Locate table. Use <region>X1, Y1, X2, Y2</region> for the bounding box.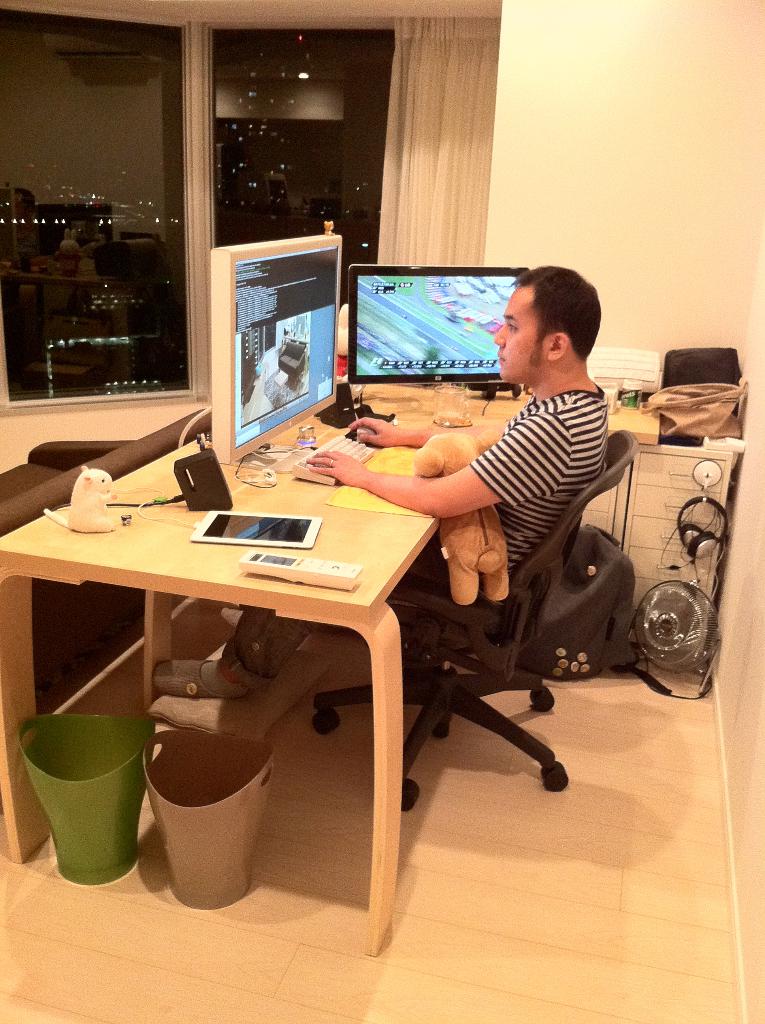
<region>0, 338, 665, 945</region>.
